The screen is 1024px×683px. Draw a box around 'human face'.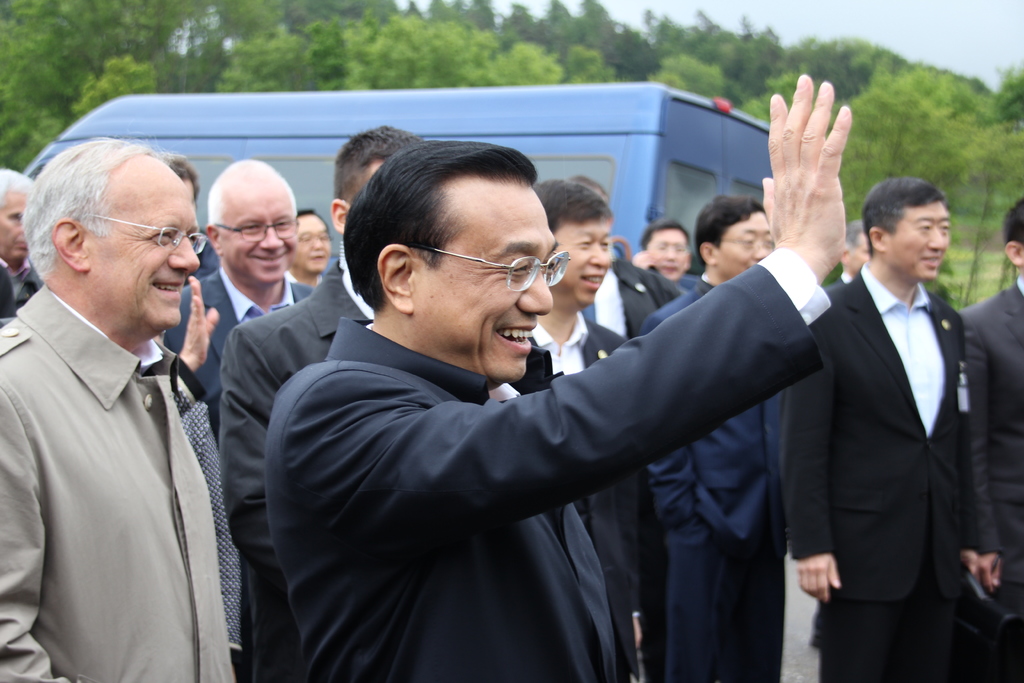
554 215 611 304.
